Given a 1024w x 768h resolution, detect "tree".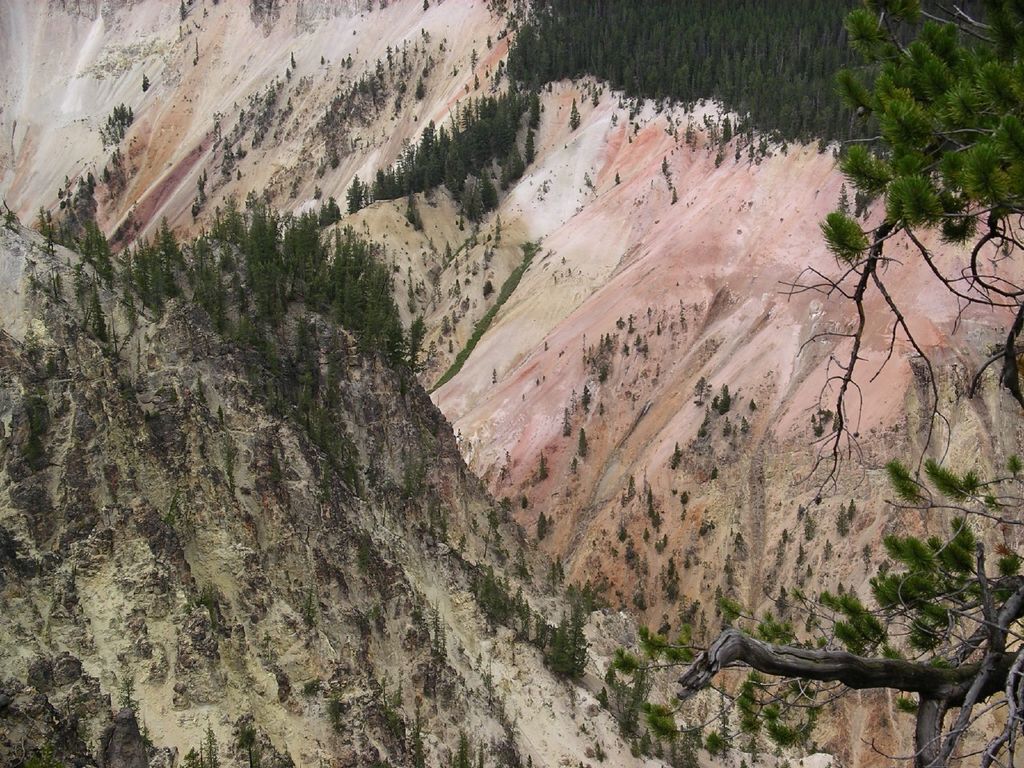
(left=348, top=176, right=365, bottom=216).
